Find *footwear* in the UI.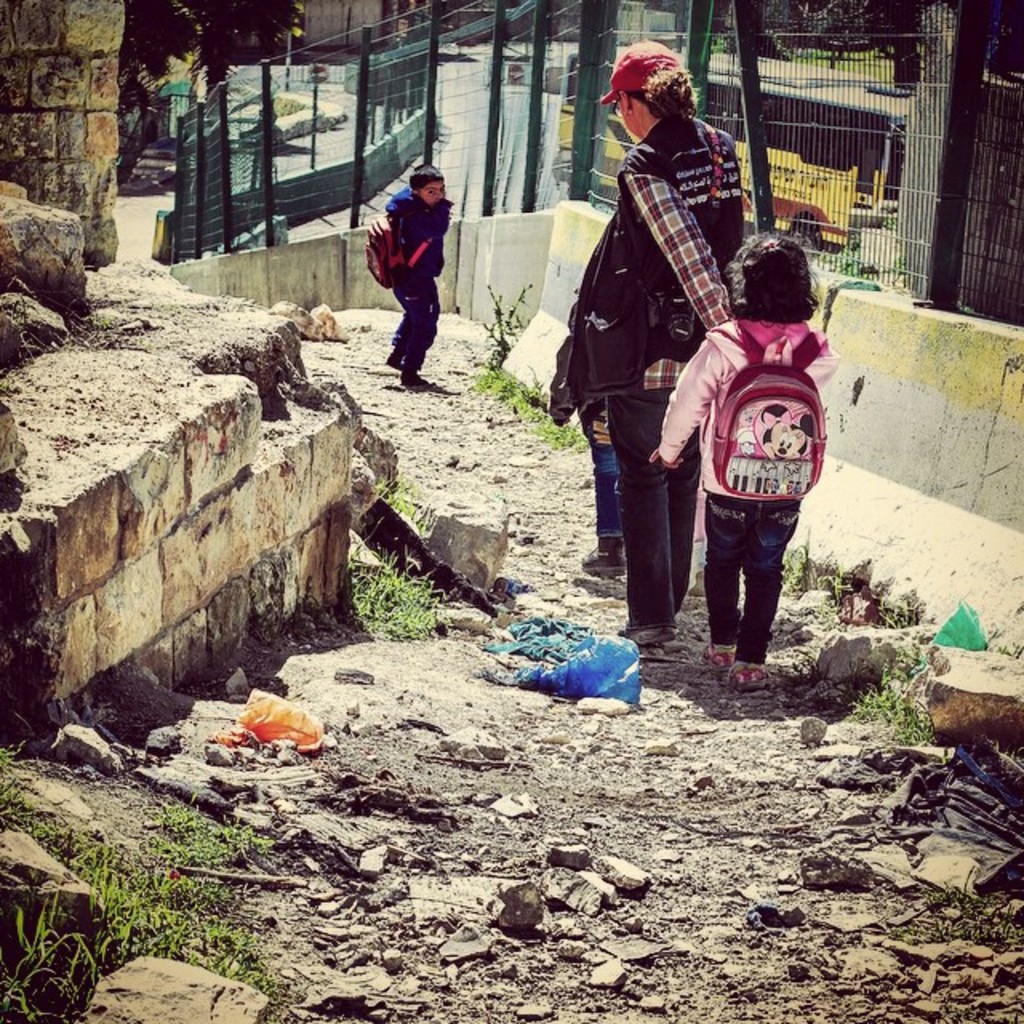
UI element at 629 621 677 645.
